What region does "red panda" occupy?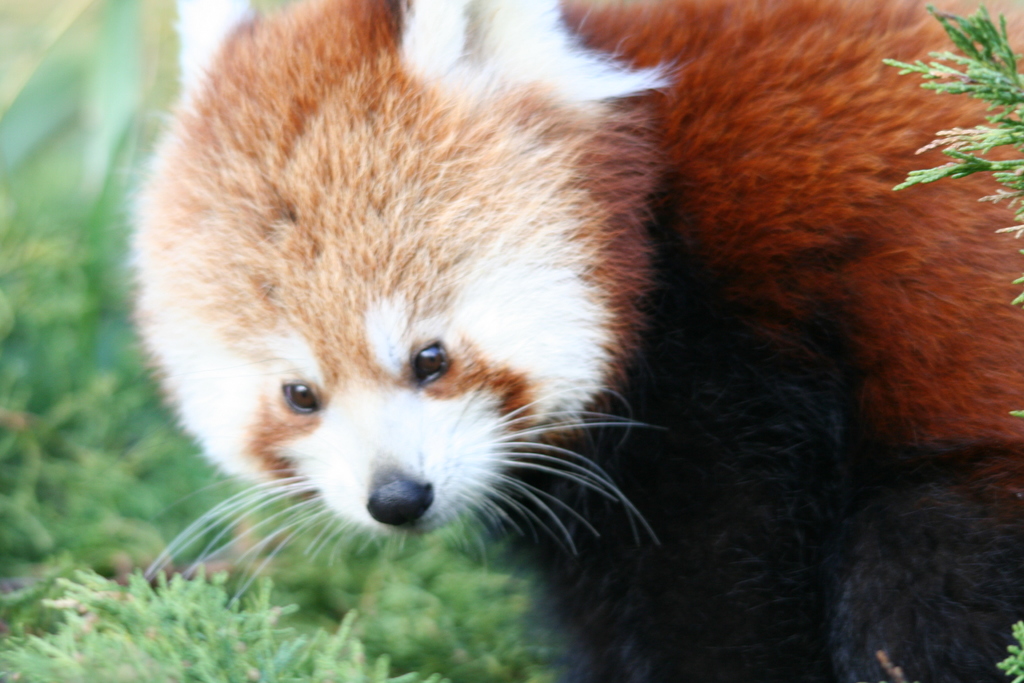
left=148, top=0, right=1023, bottom=682.
